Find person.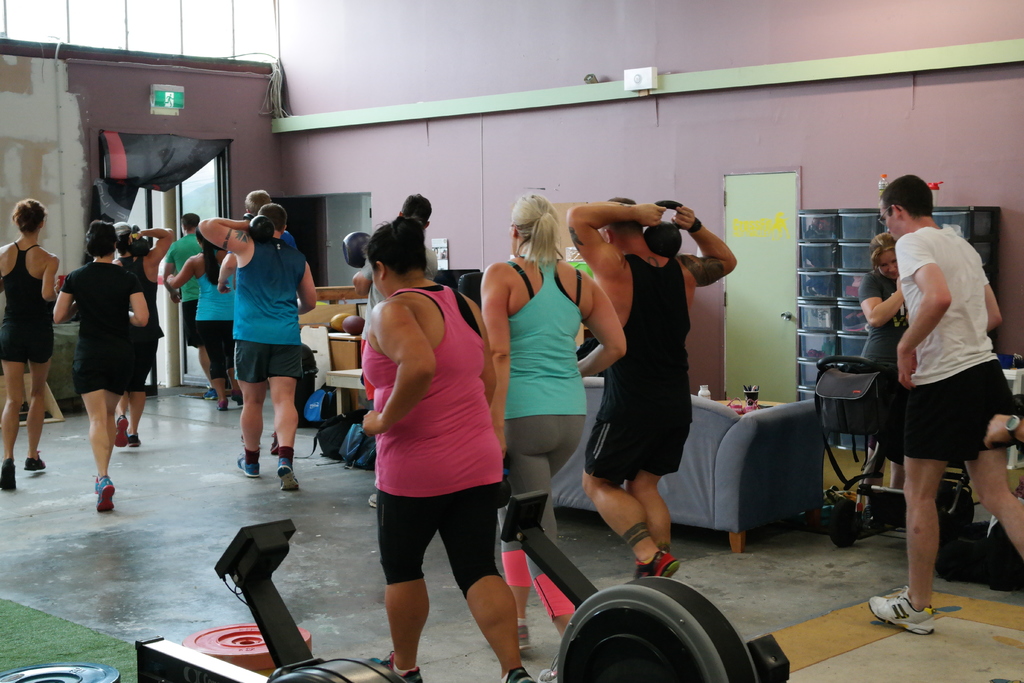
l=162, t=209, r=209, b=378.
